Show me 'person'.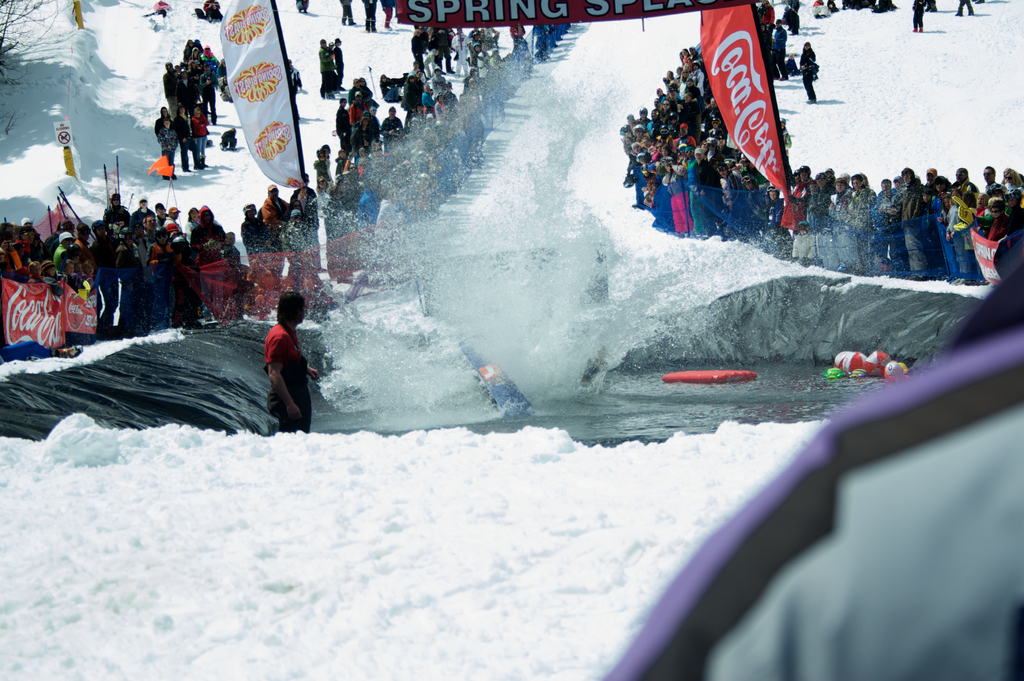
'person' is here: BBox(163, 207, 192, 235).
